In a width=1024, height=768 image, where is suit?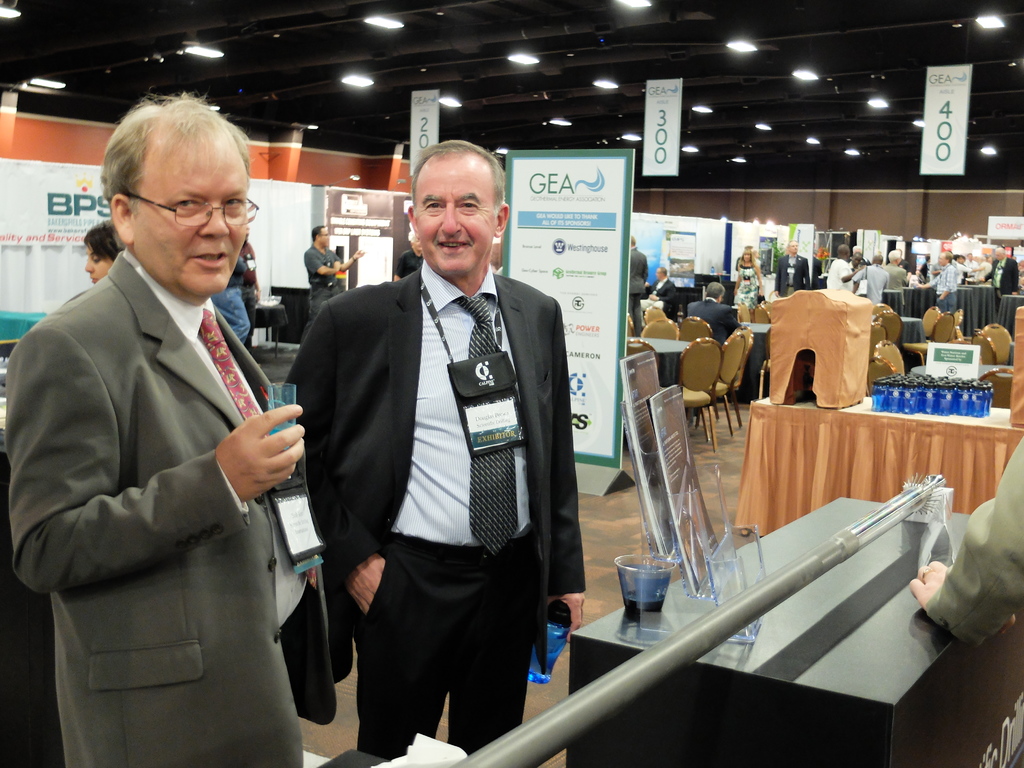
[left=648, top=279, right=678, bottom=316].
